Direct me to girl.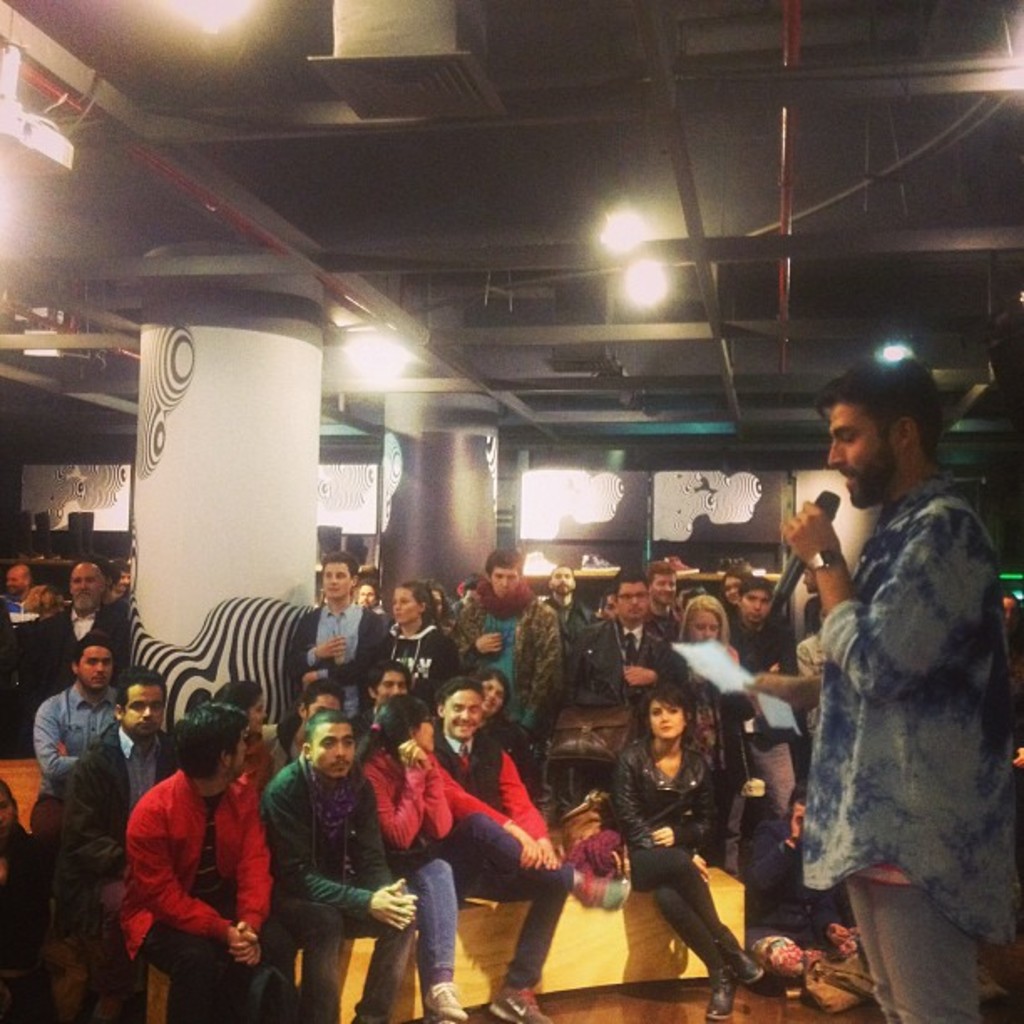
Direction: {"left": 423, "top": 584, "right": 458, "bottom": 629}.
